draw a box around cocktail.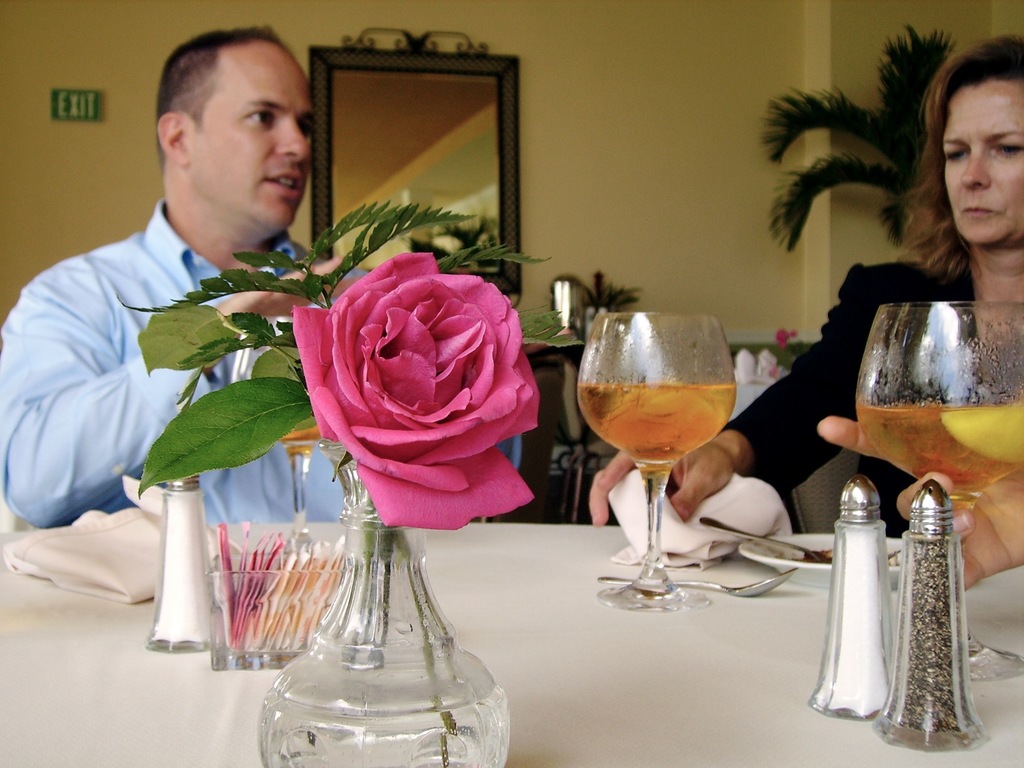
Rect(569, 314, 749, 596).
